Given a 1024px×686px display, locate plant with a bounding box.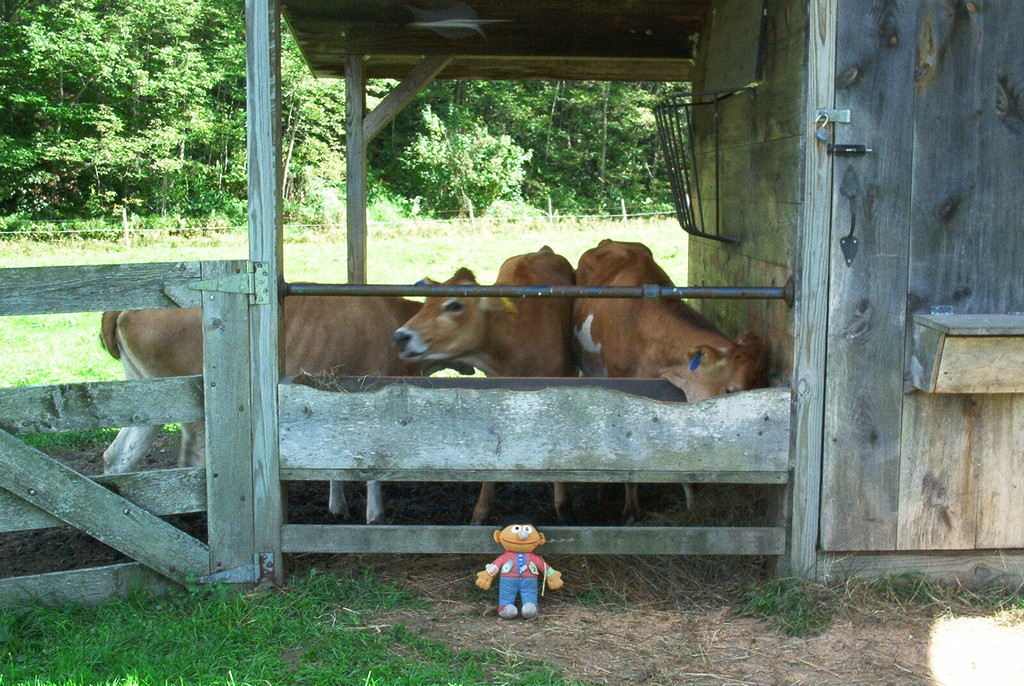
Located: x1=740 y1=574 x2=814 y2=628.
